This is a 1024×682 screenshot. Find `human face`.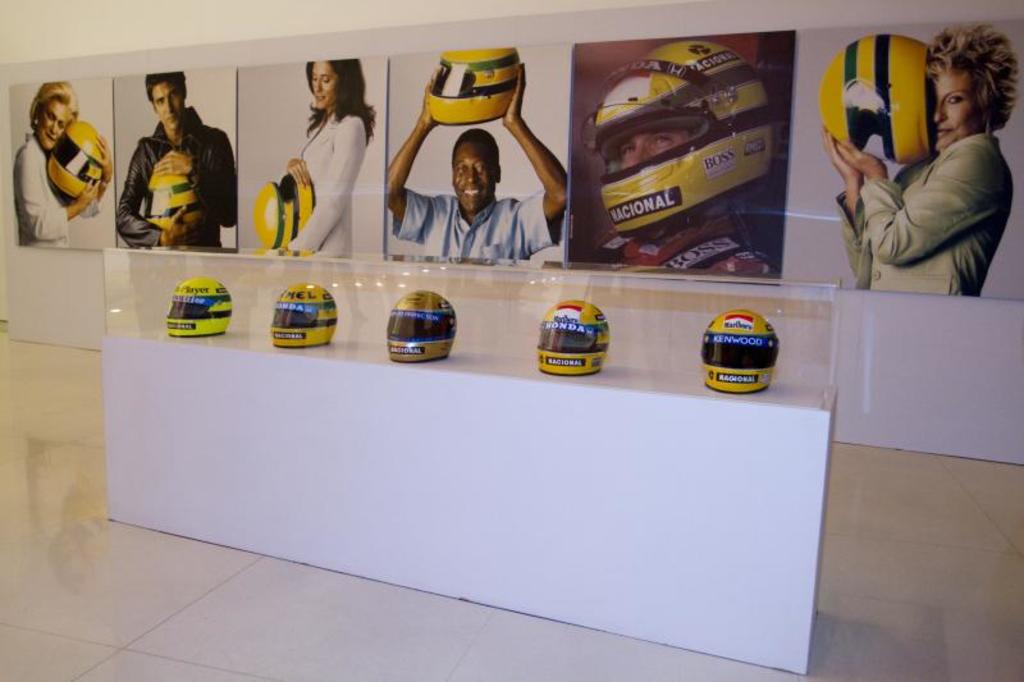
Bounding box: x1=40, y1=100, x2=65, y2=147.
